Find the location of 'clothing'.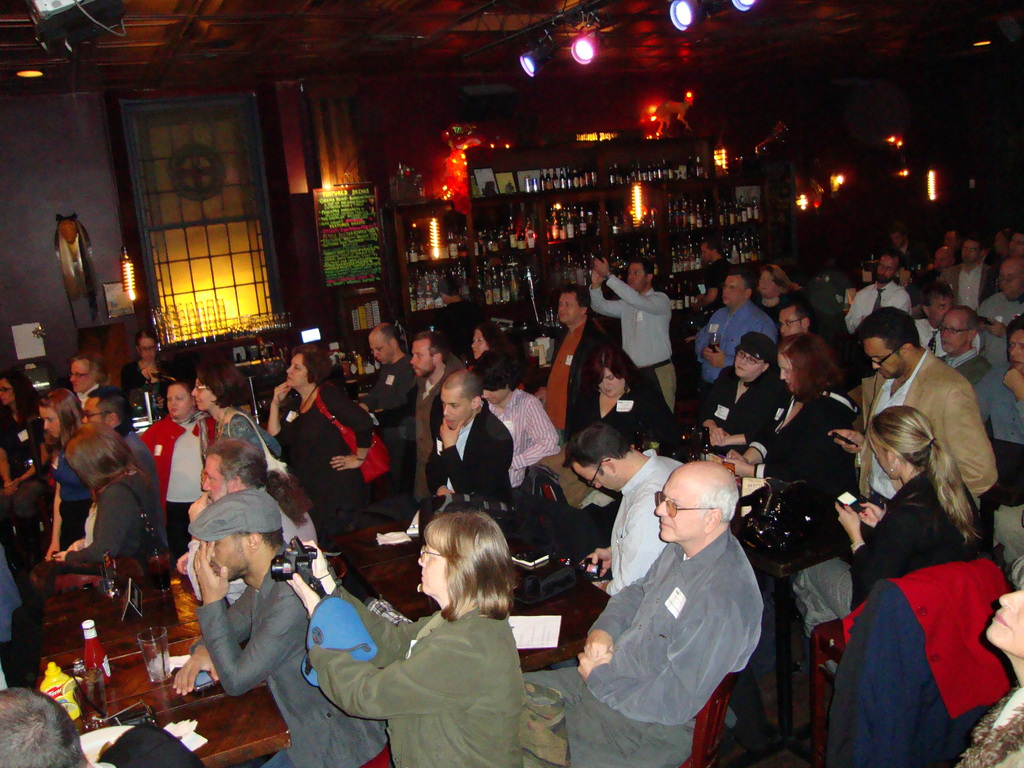
Location: rect(936, 353, 1009, 421).
